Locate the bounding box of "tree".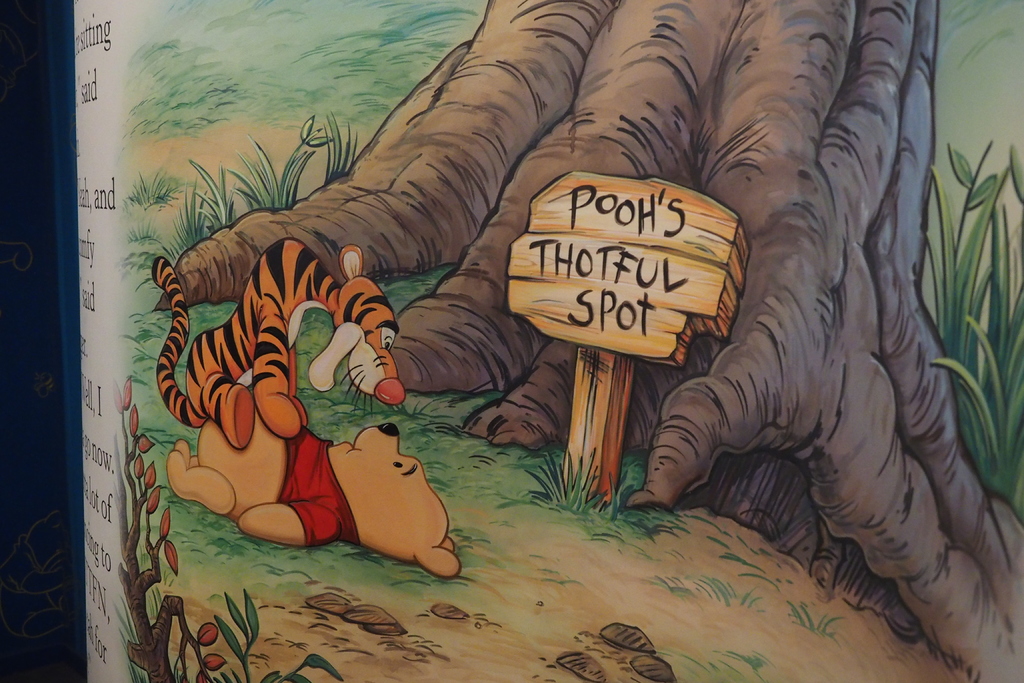
Bounding box: {"x1": 77, "y1": 0, "x2": 1023, "y2": 621}.
